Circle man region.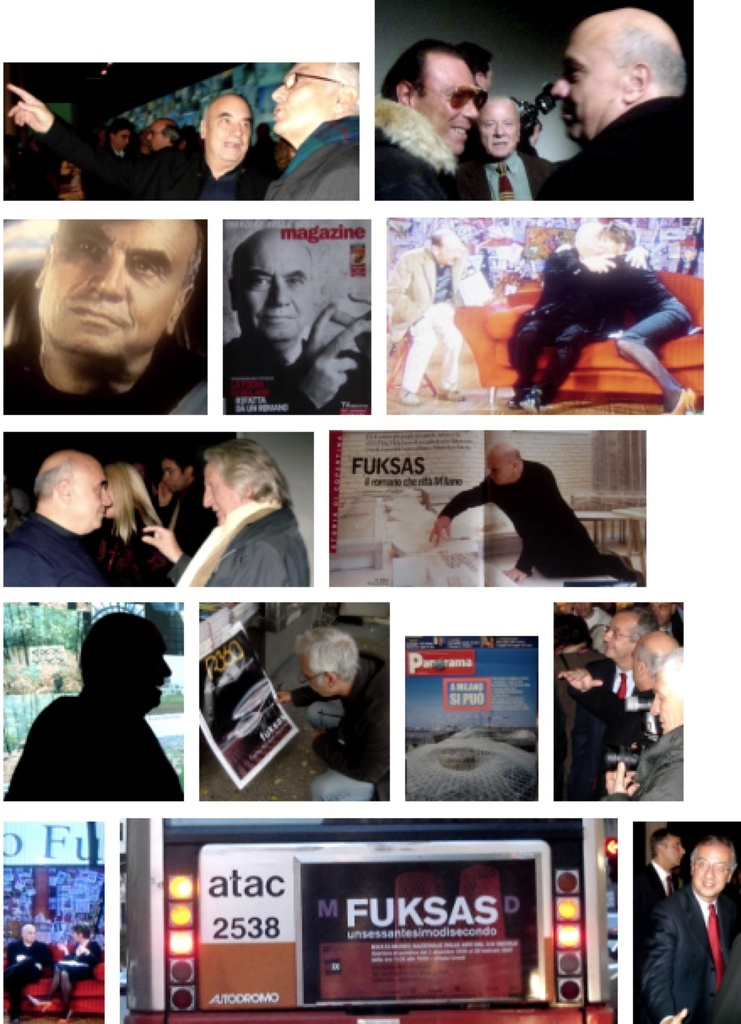
Region: rect(0, 615, 184, 798).
